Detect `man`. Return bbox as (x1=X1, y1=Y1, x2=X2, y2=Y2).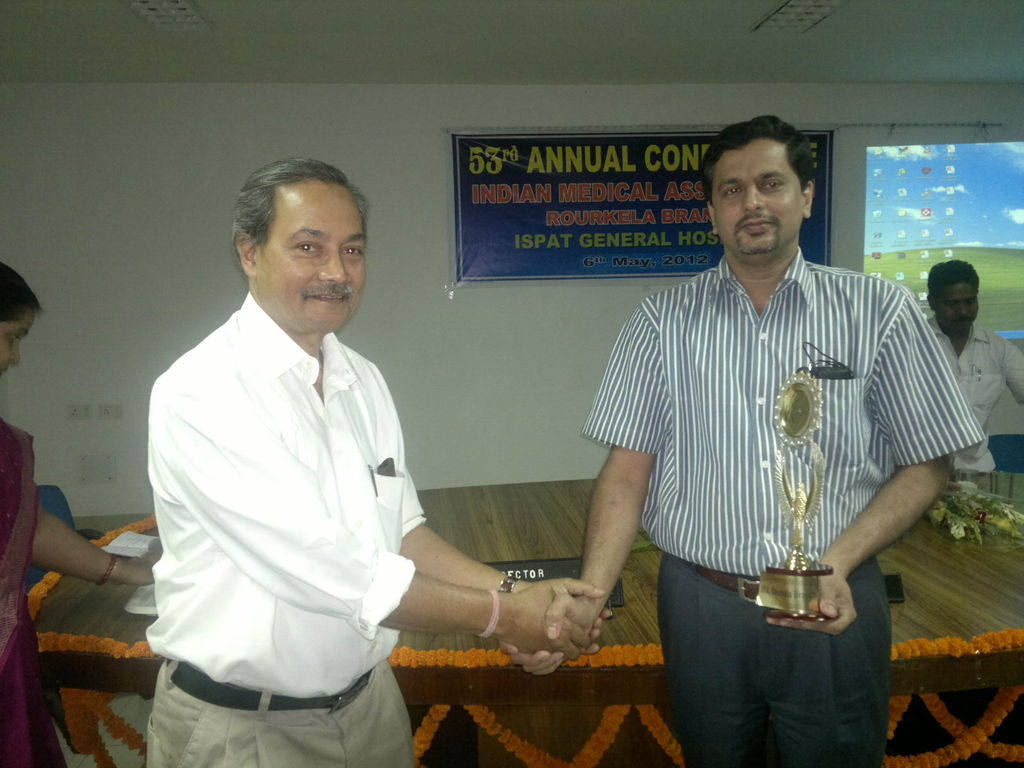
(x1=920, y1=260, x2=1023, y2=475).
